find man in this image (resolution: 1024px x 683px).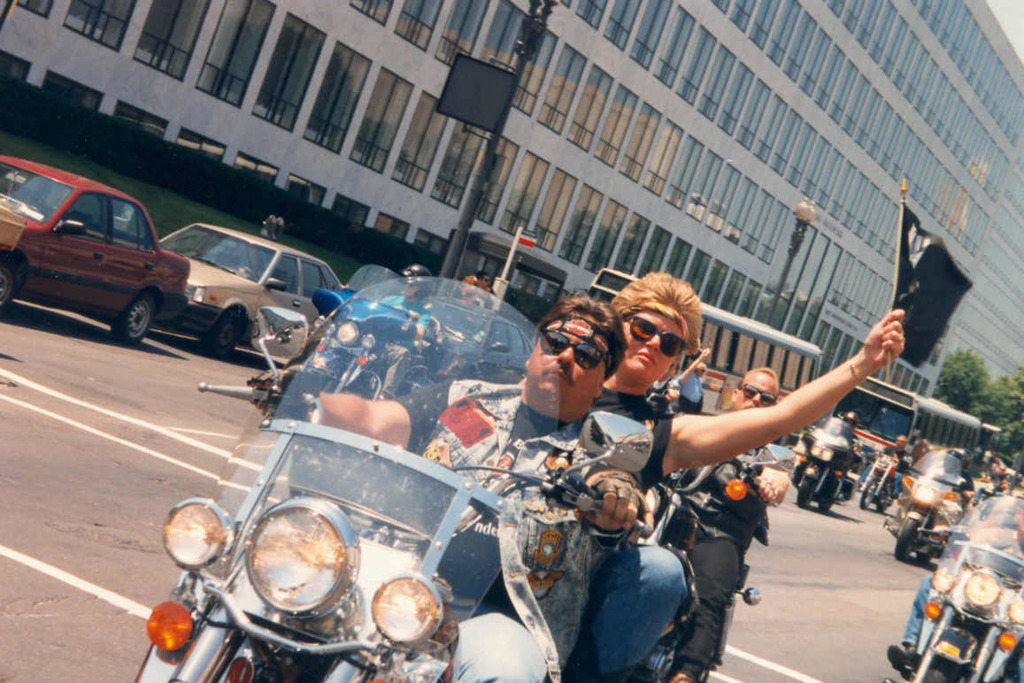
{"left": 427, "top": 285, "right": 655, "bottom": 677}.
